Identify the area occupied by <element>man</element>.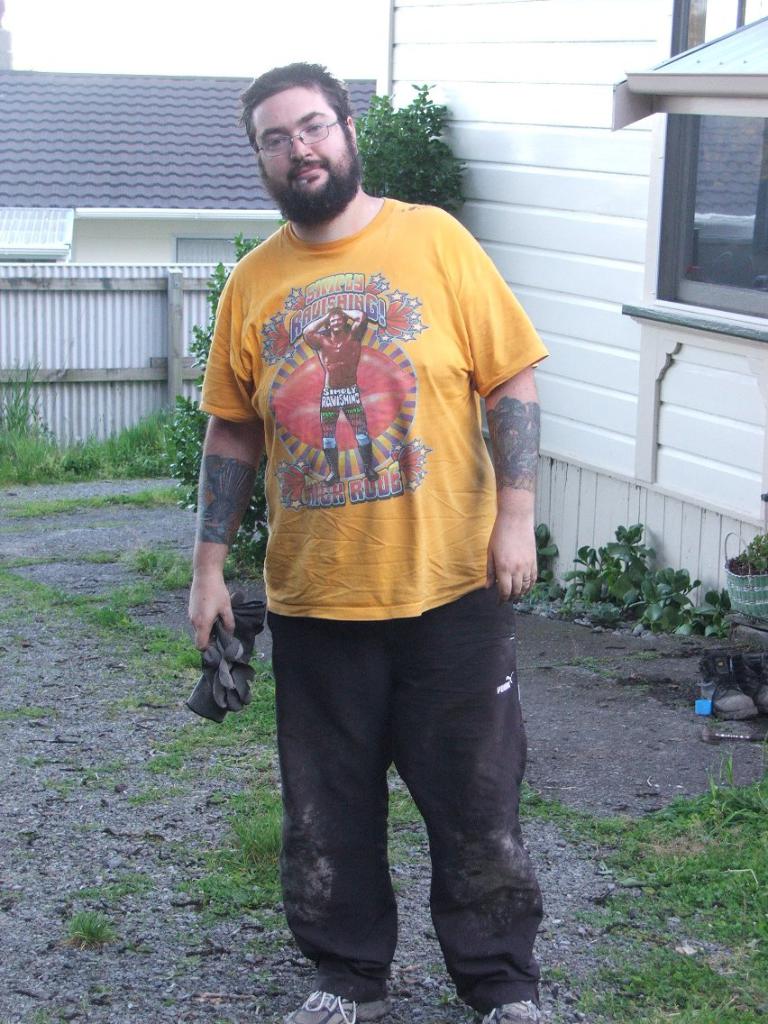
Area: (x1=188, y1=90, x2=565, y2=982).
